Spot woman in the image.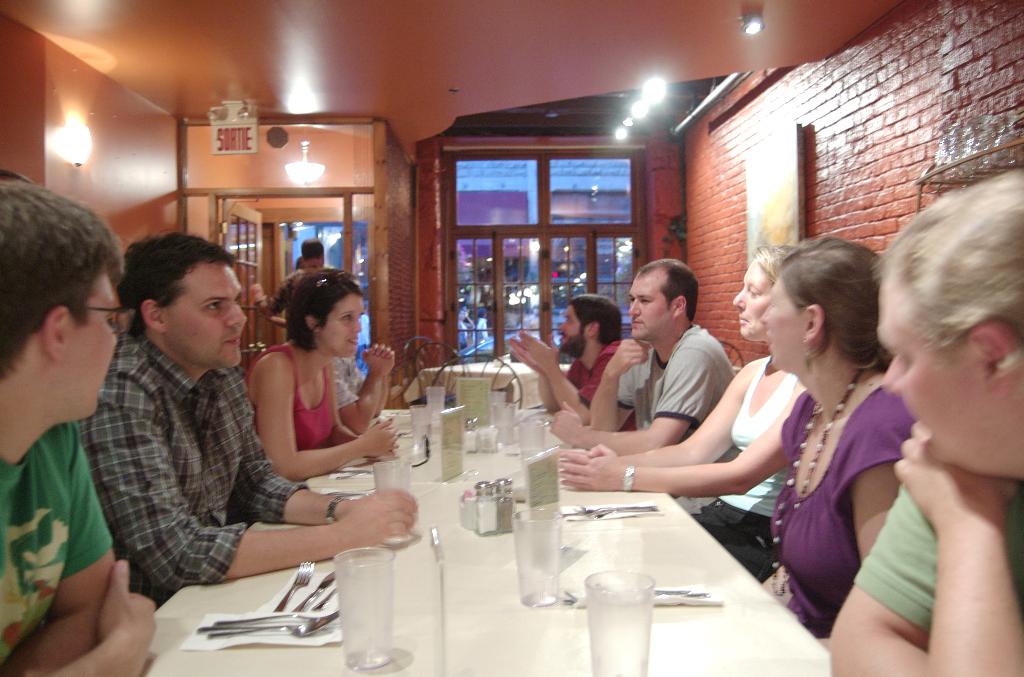
woman found at 756/240/913/640.
